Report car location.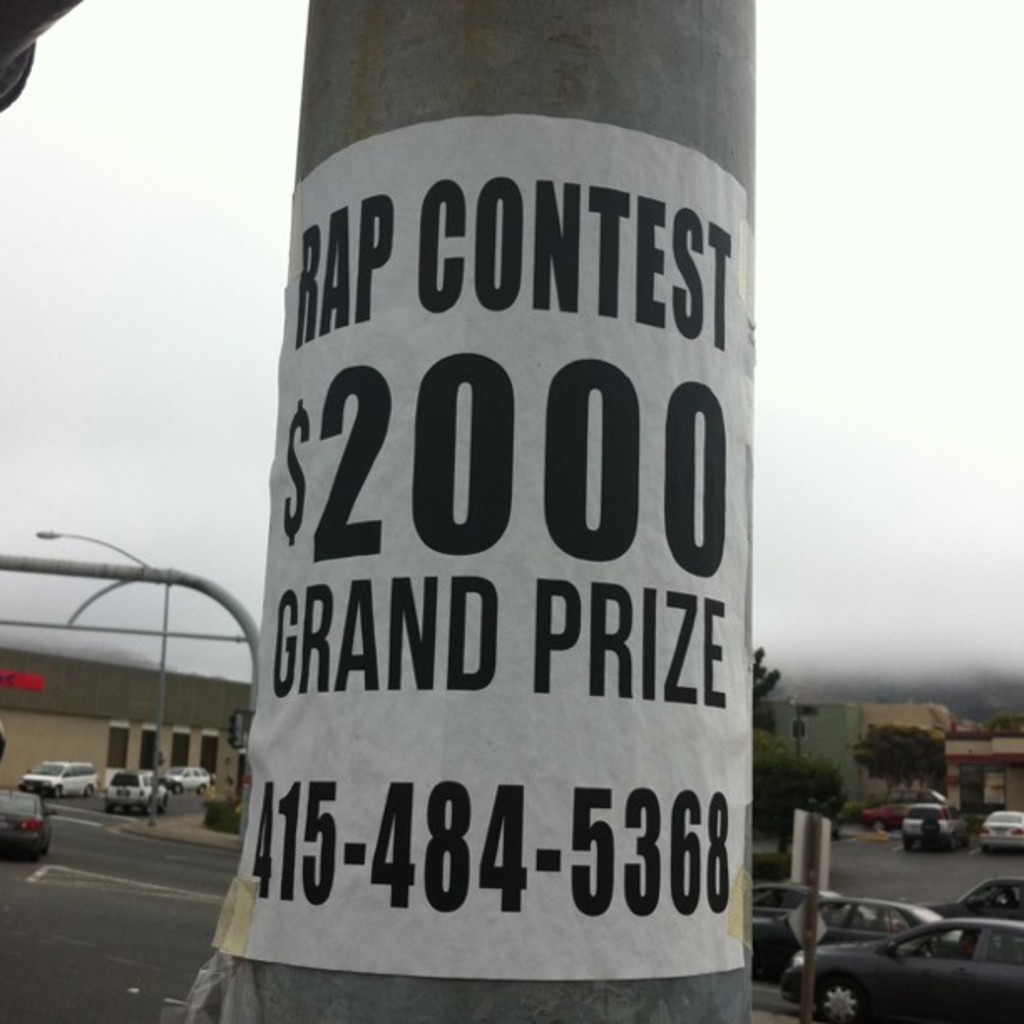
Report: {"x1": 909, "y1": 798, "x2": 965, "y2": 848}.
